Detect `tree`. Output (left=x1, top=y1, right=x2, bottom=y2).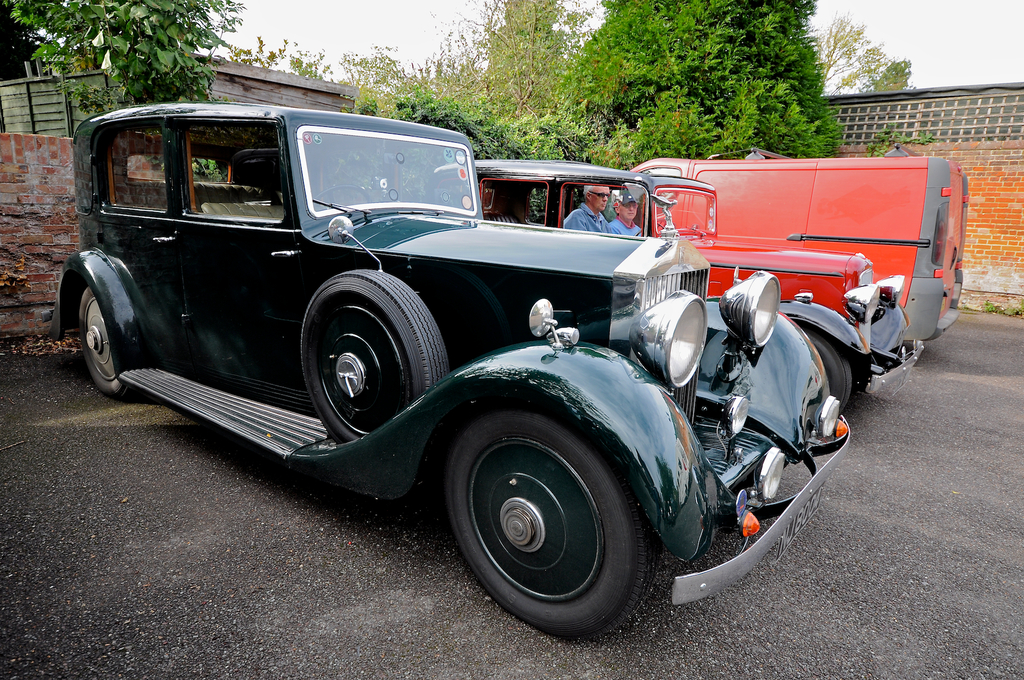
(left=325, top=0, right=568, bottom=116).
